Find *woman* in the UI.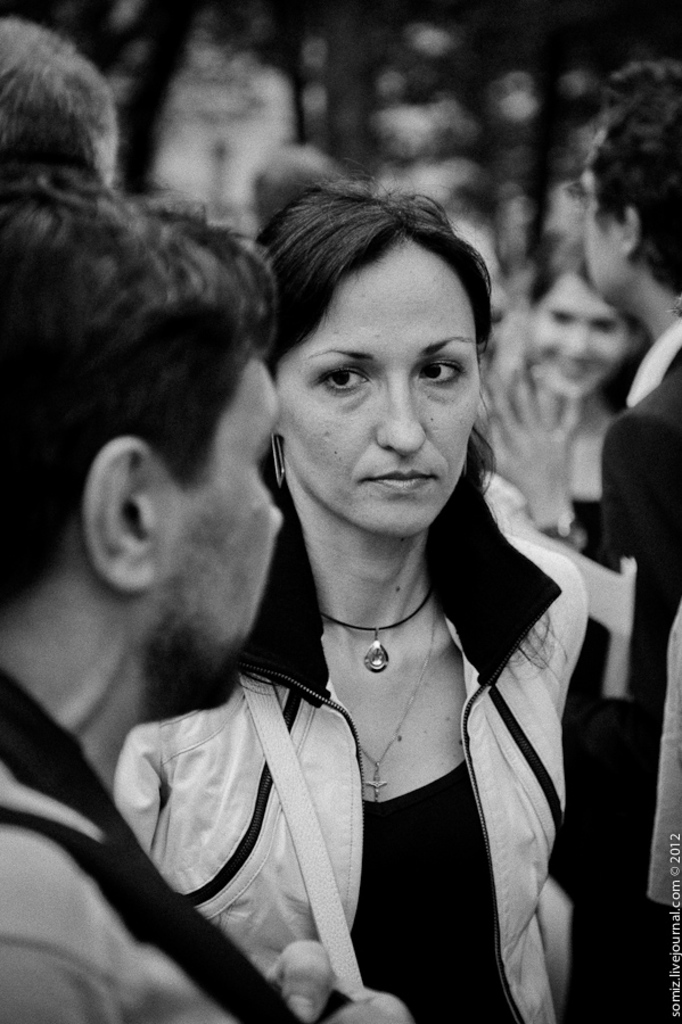
UI element at locate(123, 156, 623, 1002).
